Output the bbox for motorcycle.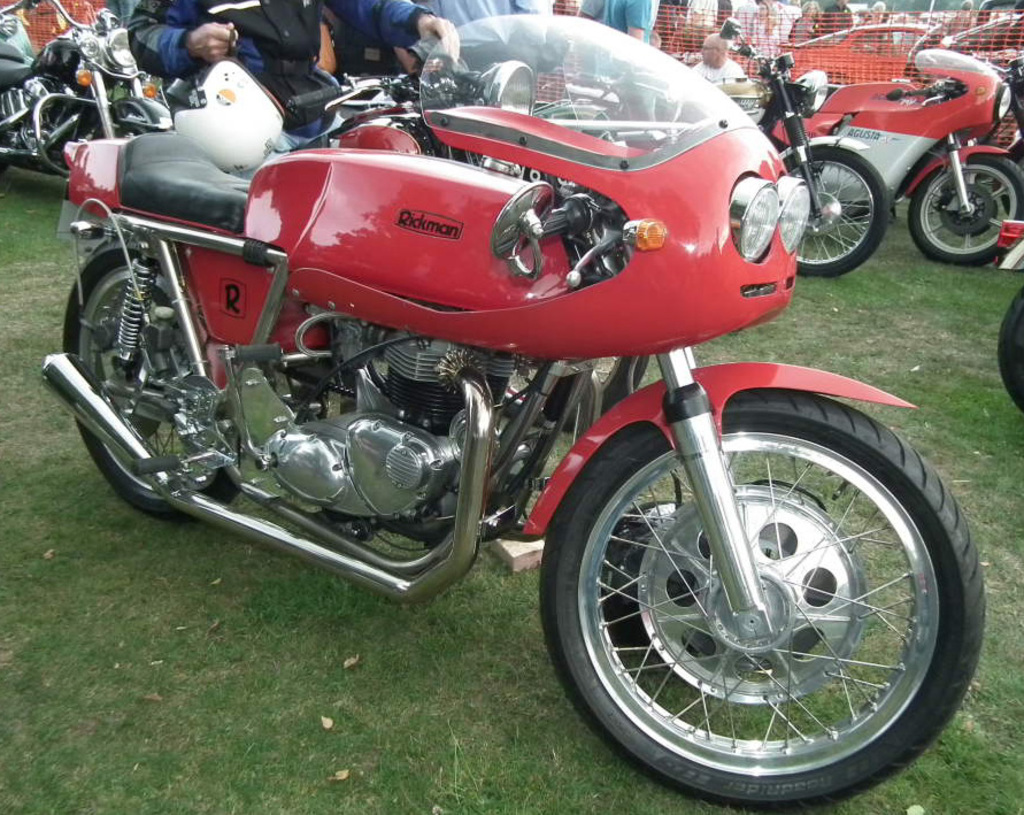
l=26, t=0, r=1000, b=814.
